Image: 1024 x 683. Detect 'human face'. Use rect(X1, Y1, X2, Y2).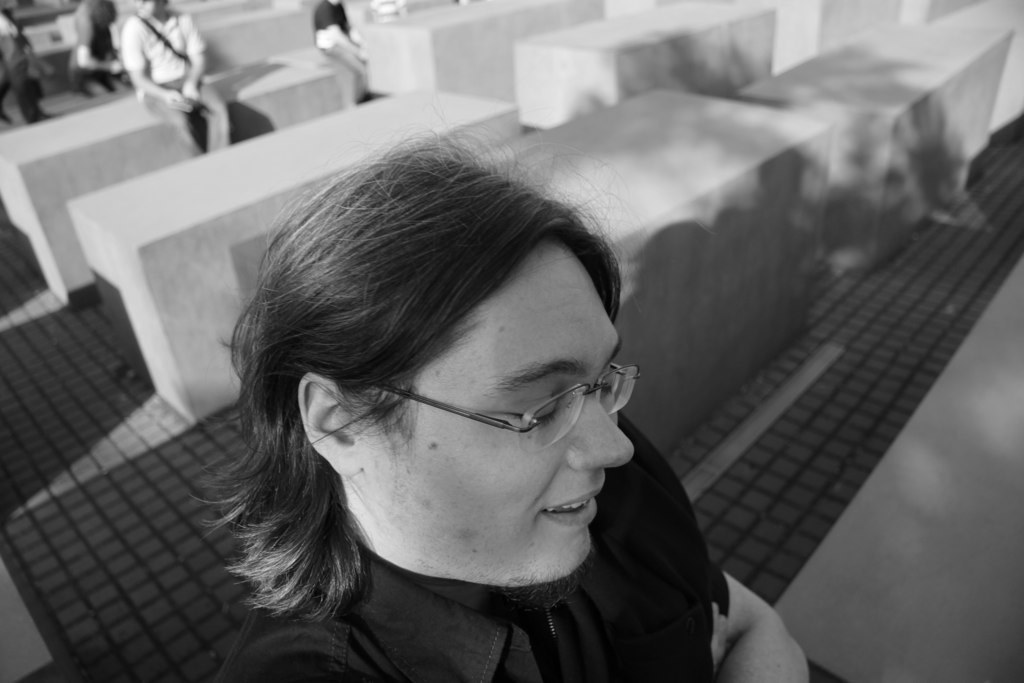
rect(373, 247, 642, 587).
